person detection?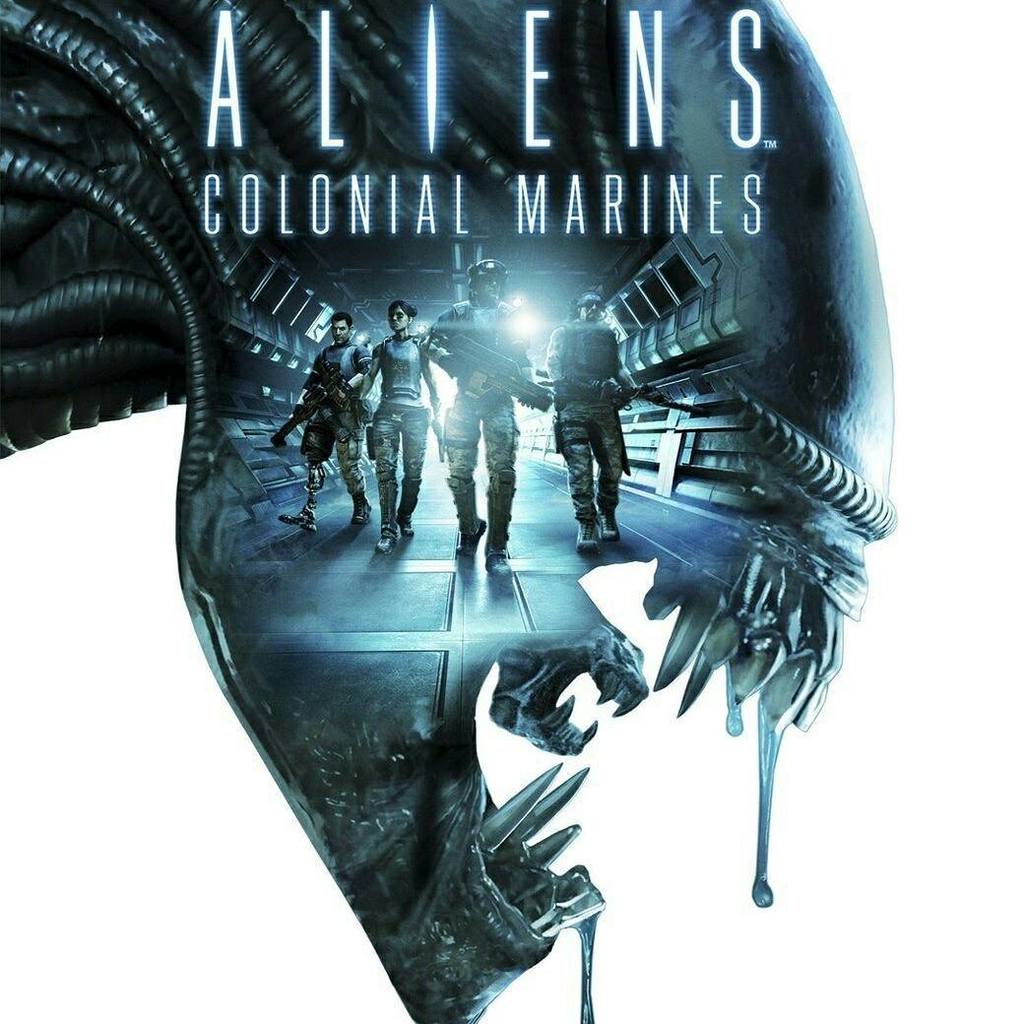
bbox=(274, 311, 384, 542)
